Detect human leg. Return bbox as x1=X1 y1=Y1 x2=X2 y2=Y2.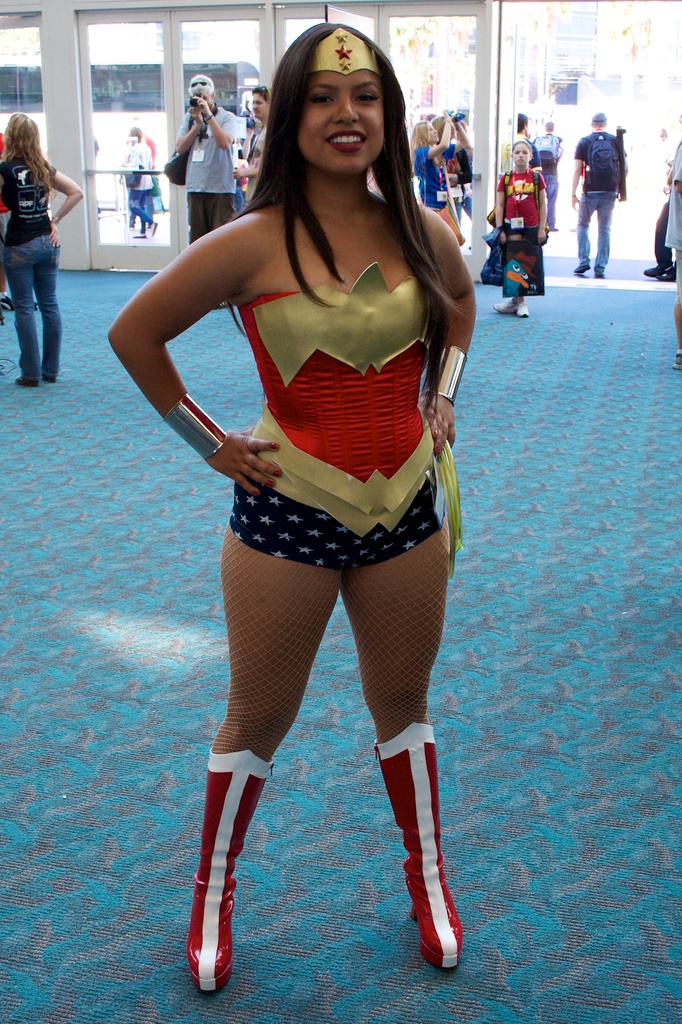
x1=514 y1=230 x2=531 y2=316.
